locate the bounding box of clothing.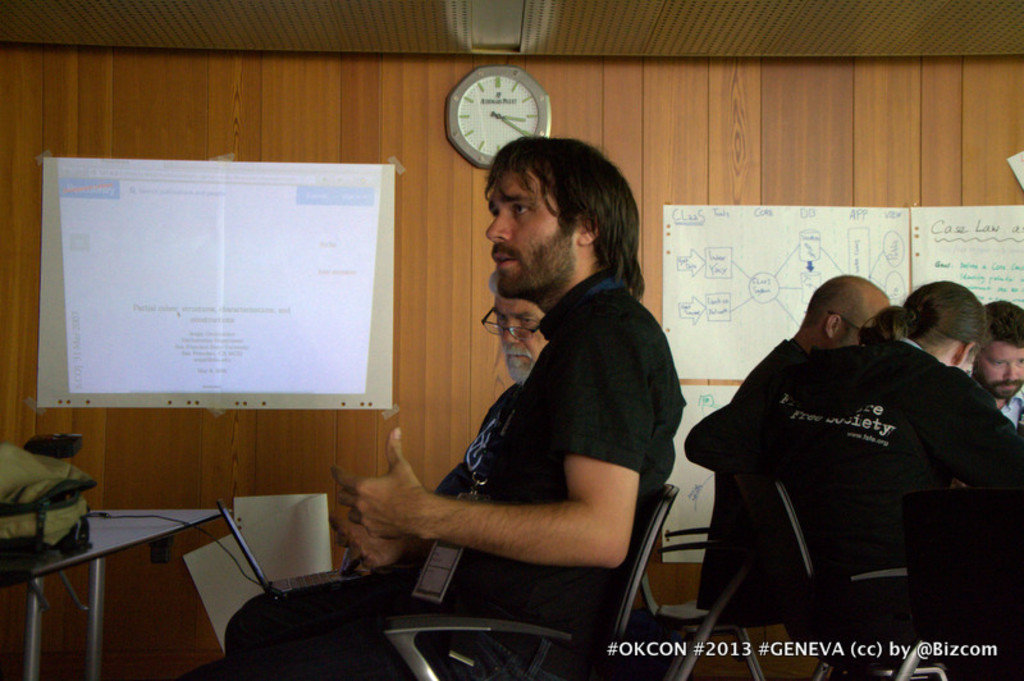
Bounding box: select_region(369, 385, 522, 584).
